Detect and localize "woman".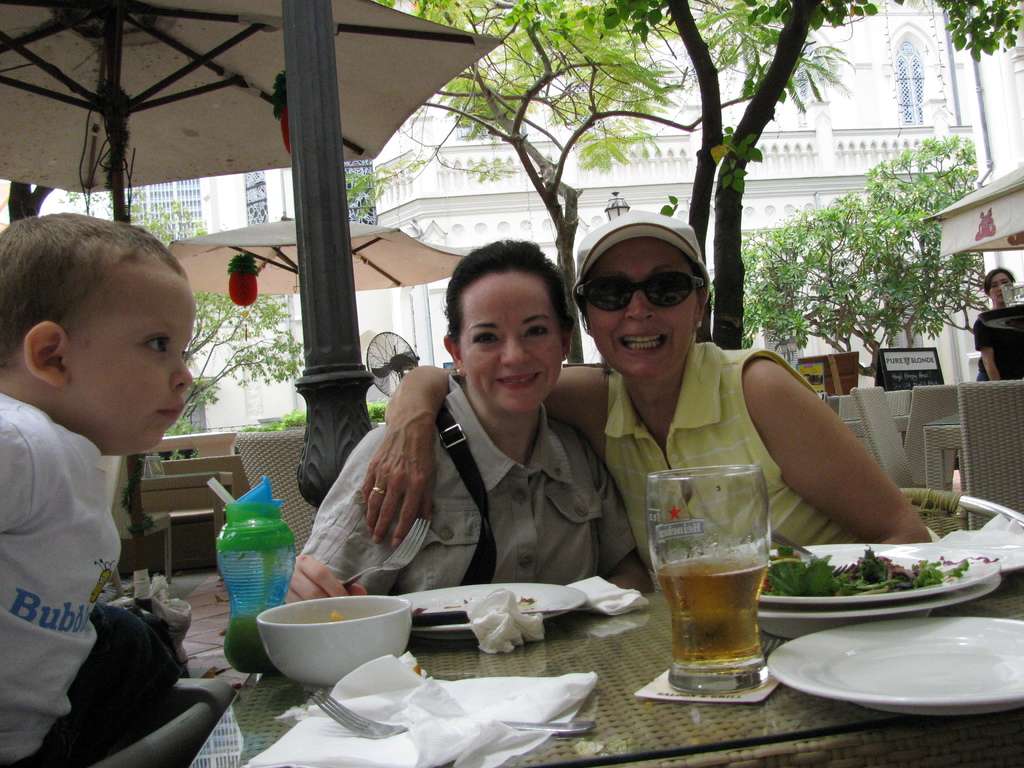
Localized at Rect(971, 268, 1023, 388).
